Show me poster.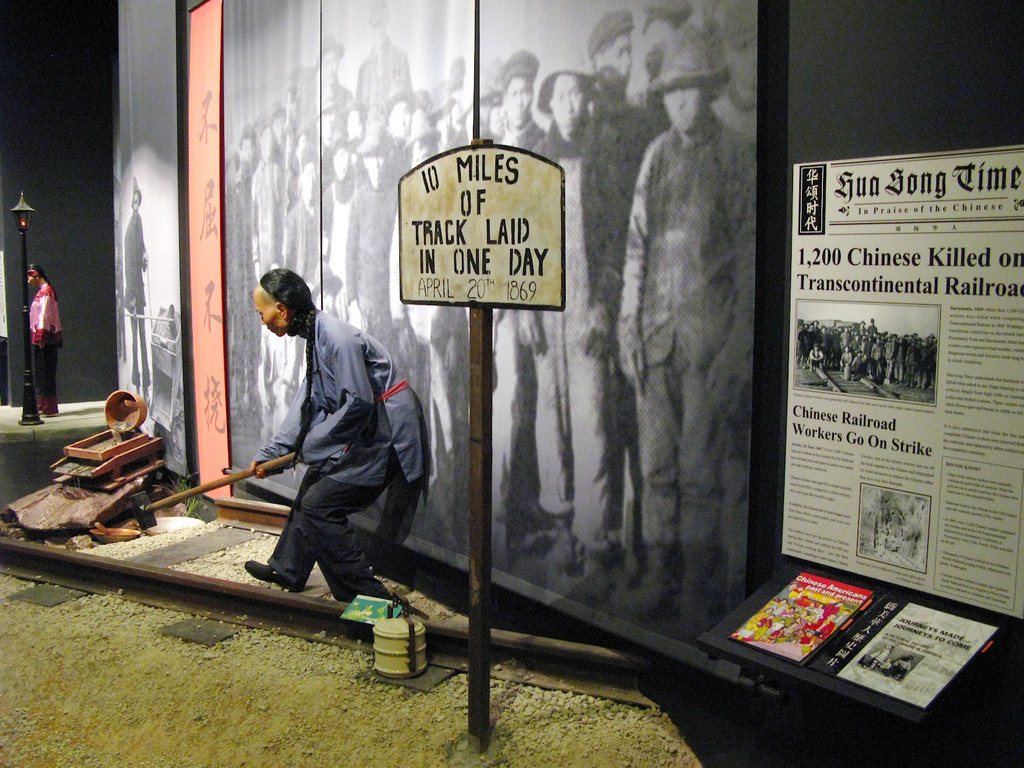
poster is here: rect(783, 139, 1023, 621).
